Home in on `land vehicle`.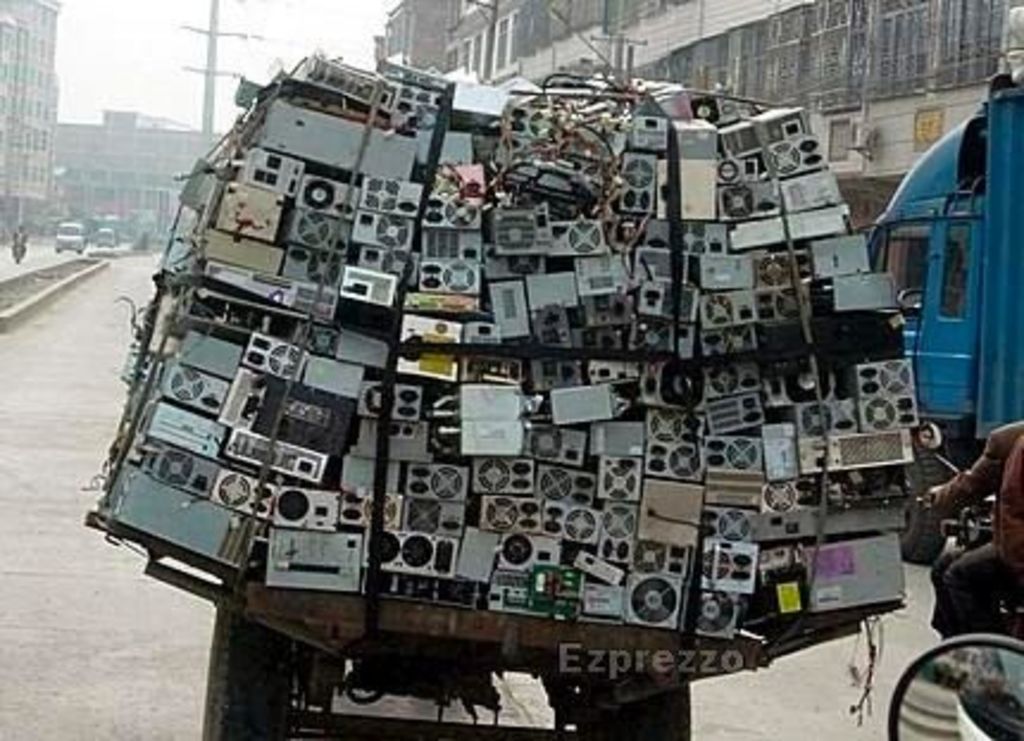
Homed in at [x1=881, y1=629, x2=1022, y2=739].
